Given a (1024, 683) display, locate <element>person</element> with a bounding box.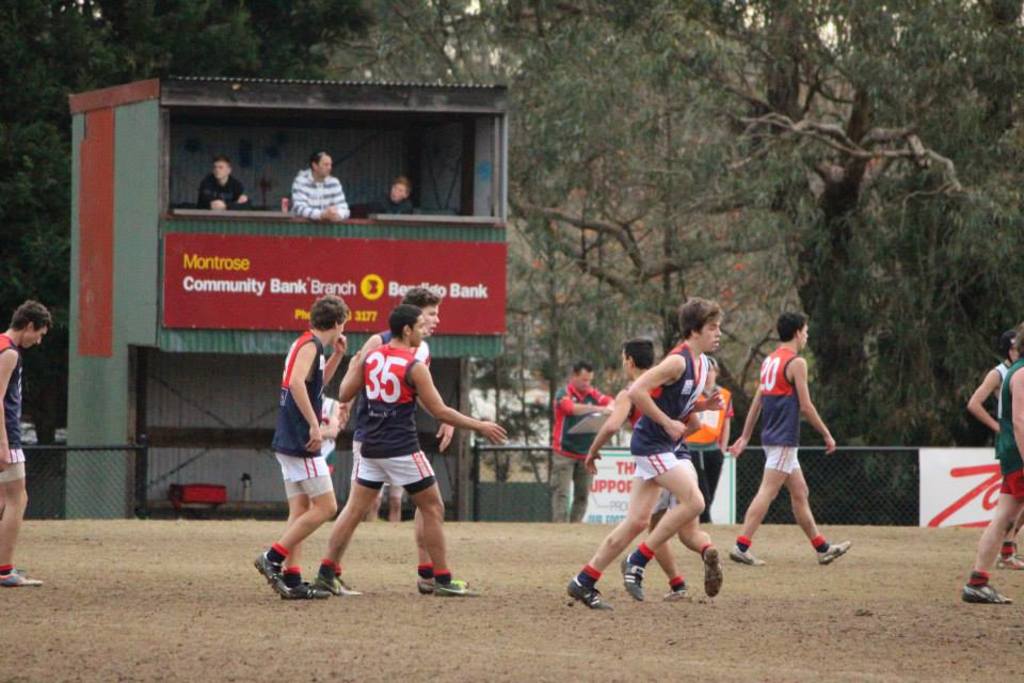
Located: [383, 176, 415, 215].
